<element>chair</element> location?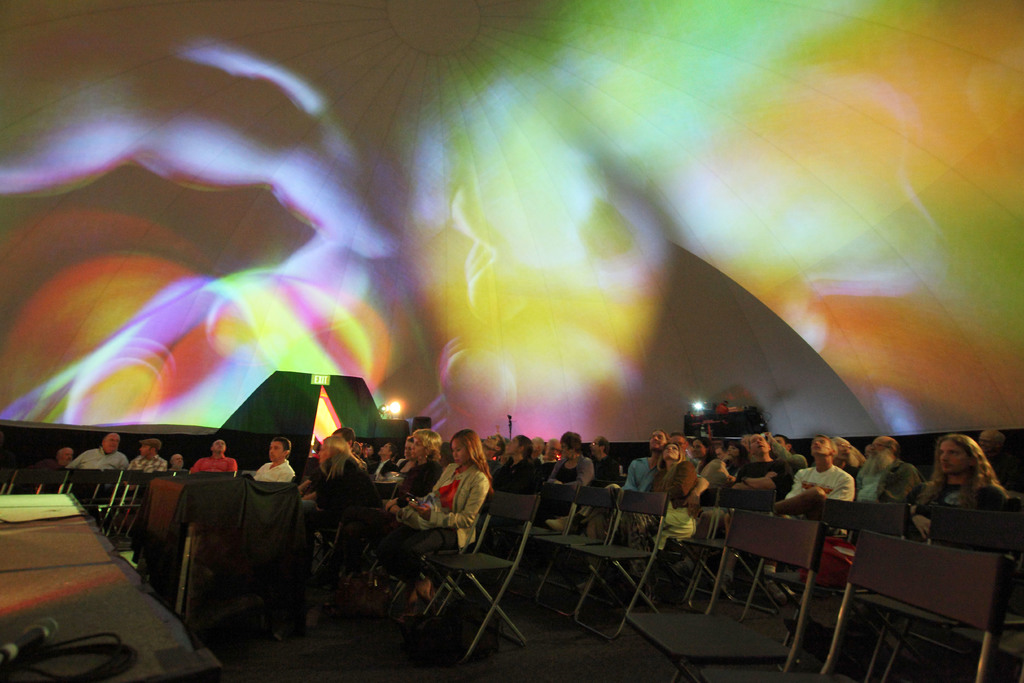
812, 496, 909, 682
